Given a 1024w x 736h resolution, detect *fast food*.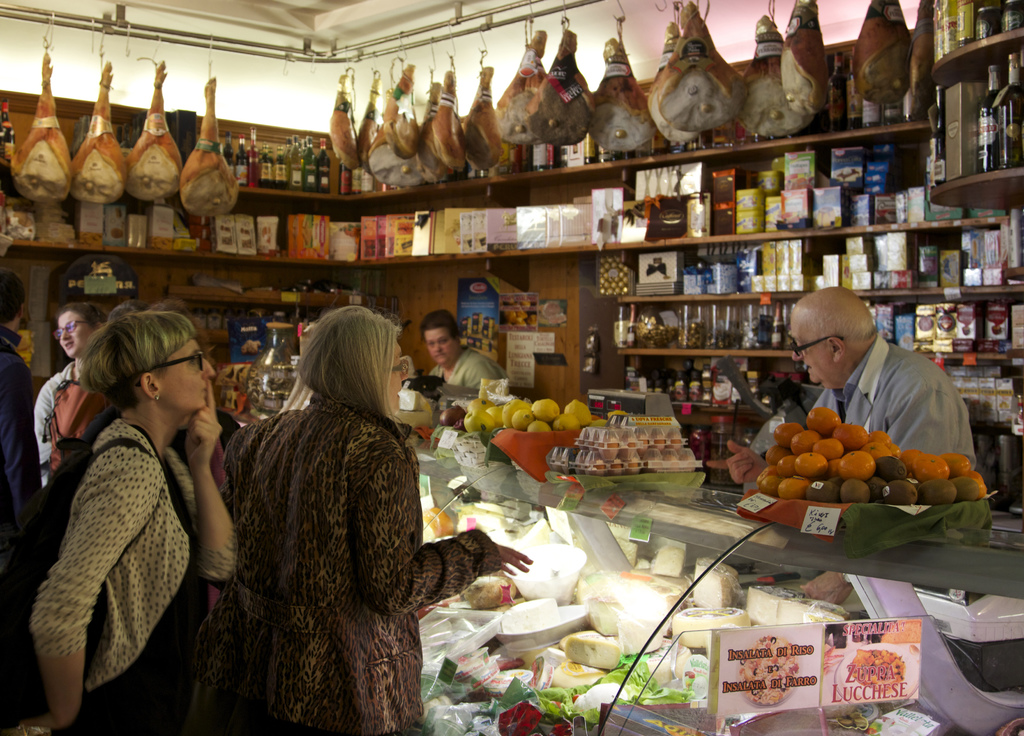
pyautogui.locateOnScreen(60, 54, 130, 206).
